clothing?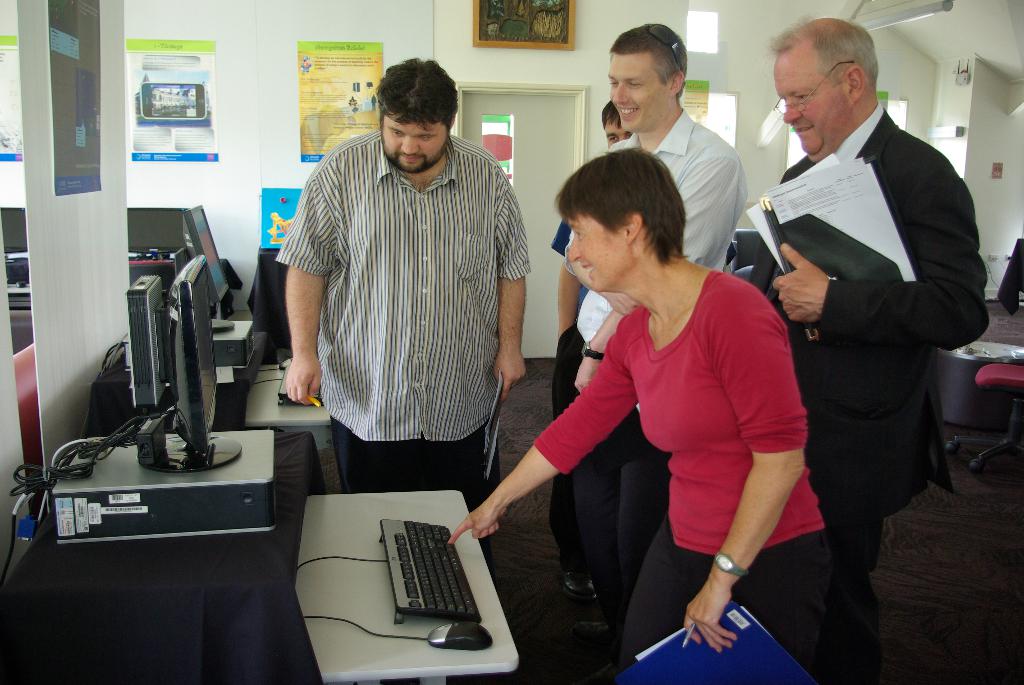
x1=740 y1=100 x2=988 y2=684
